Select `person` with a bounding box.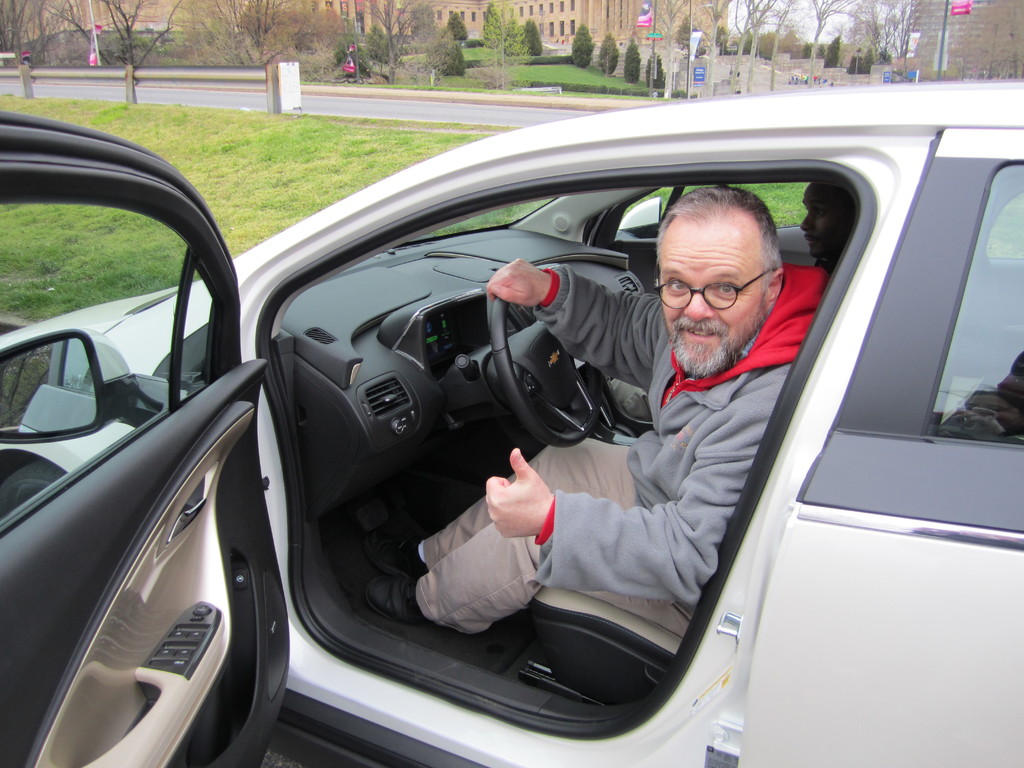
region(803, 177, 866, 280).
